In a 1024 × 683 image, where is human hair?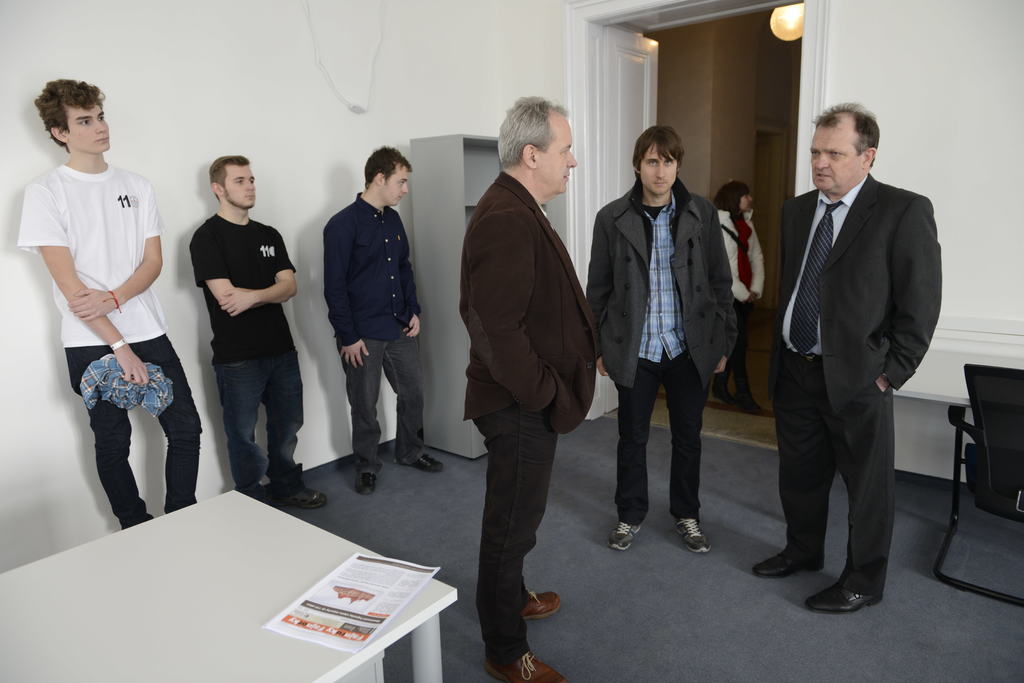
bbox=[632, 125, 680, 191].
